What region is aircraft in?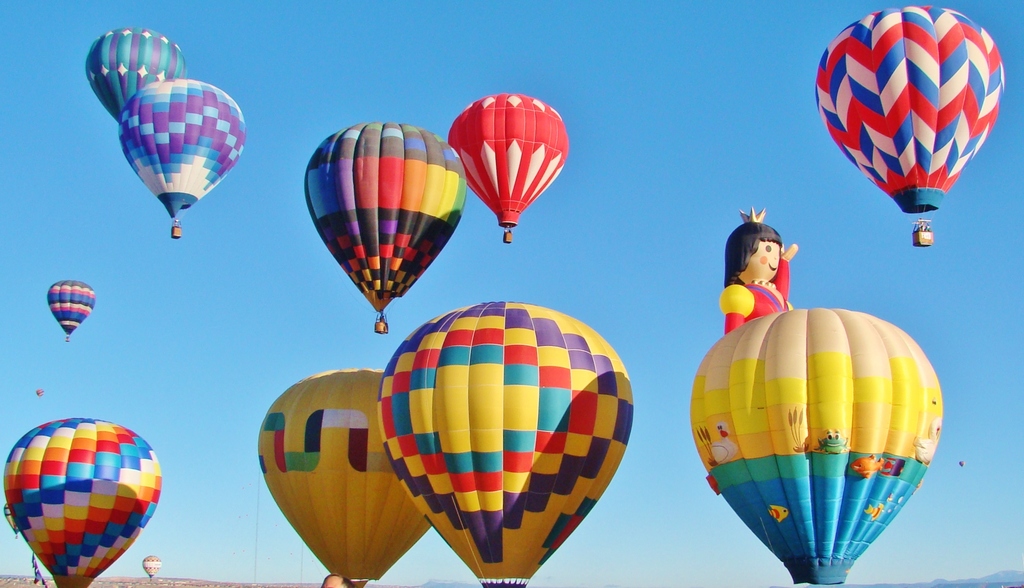
<region>305, 126, 476, 328</region>.
